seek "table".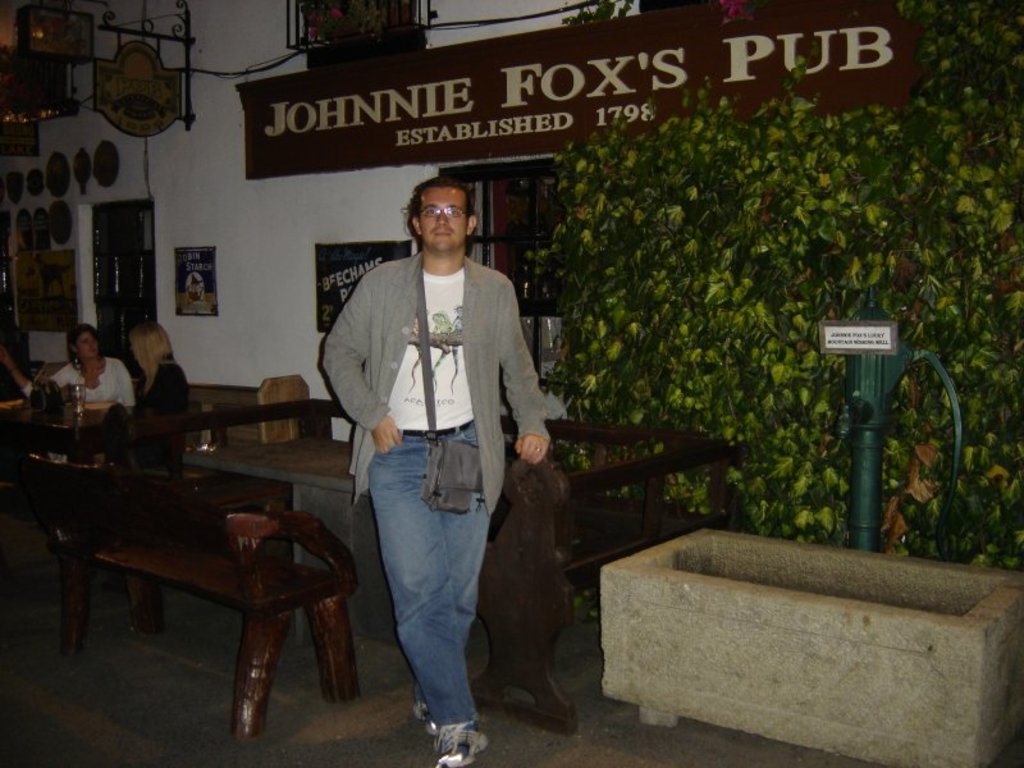
15/402/136/460.
